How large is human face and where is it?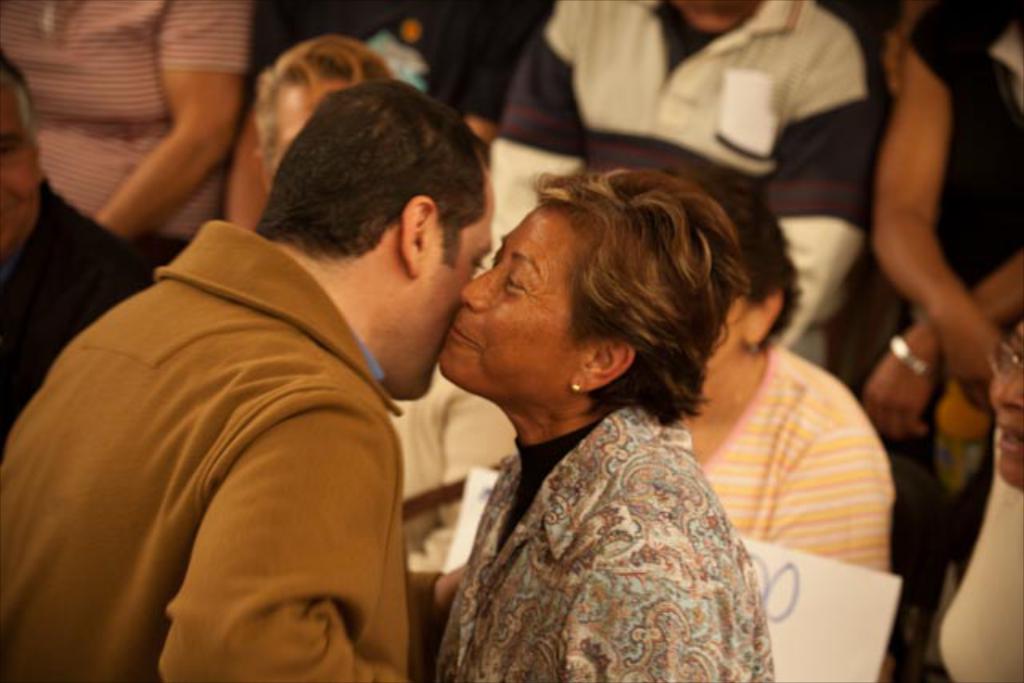
Bounding box: {"x1": 990, "y1": 317, "x2": 1022, "y2": 489}.
